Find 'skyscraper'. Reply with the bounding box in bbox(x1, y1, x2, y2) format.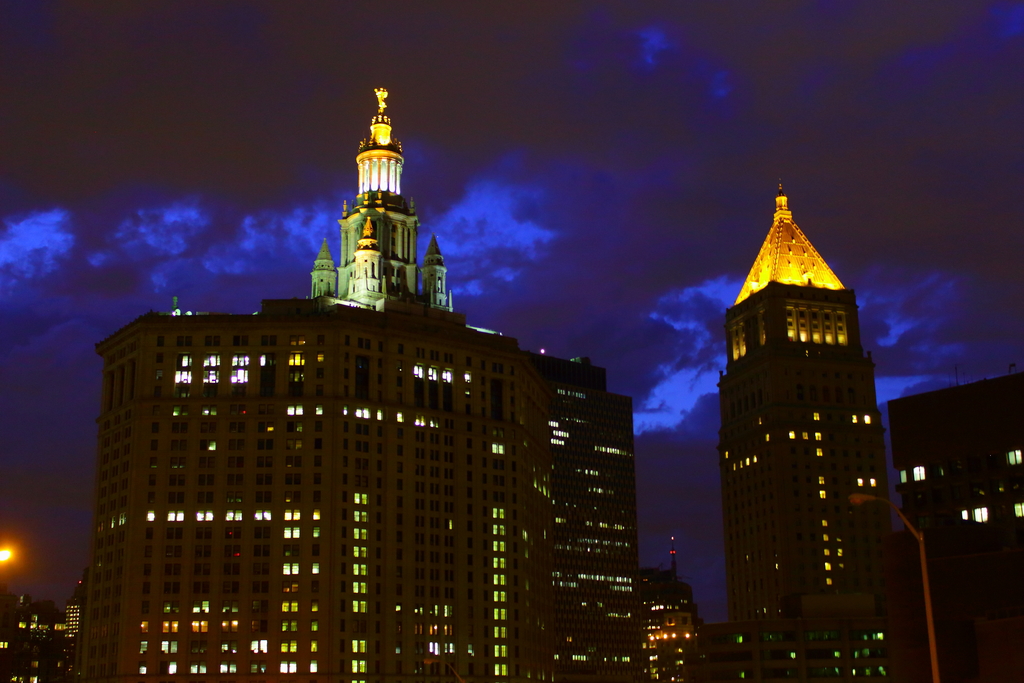
bbox(719, 190, 899, 682).
